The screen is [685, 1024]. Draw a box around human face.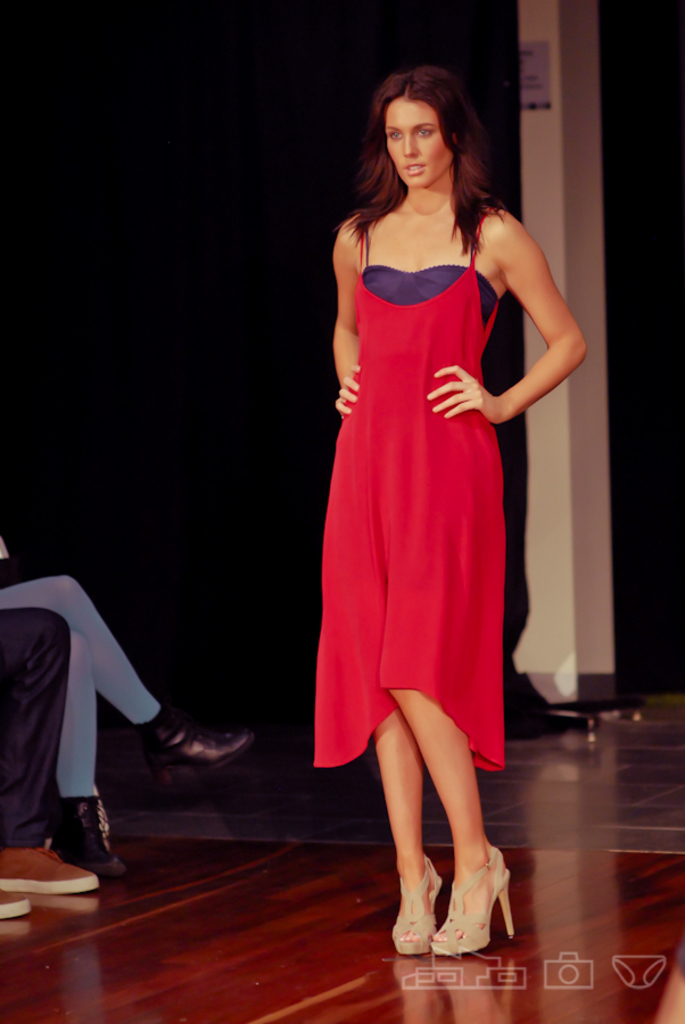
pyautogui.locateOnScreen(387, 98, 451, 180).
